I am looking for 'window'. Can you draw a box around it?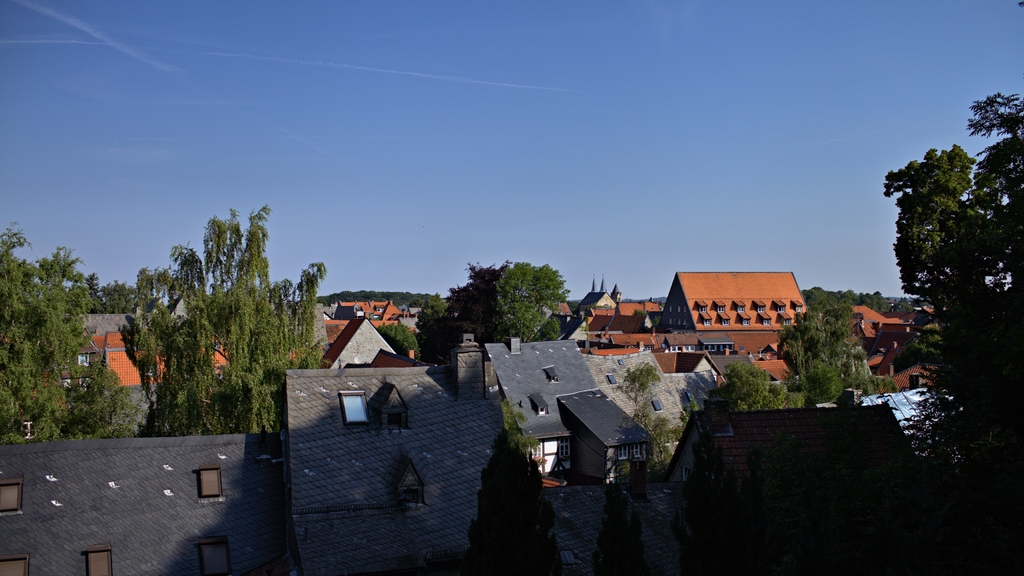
Sure, the bounding box is bbox=(198, 465, 225, 500).
